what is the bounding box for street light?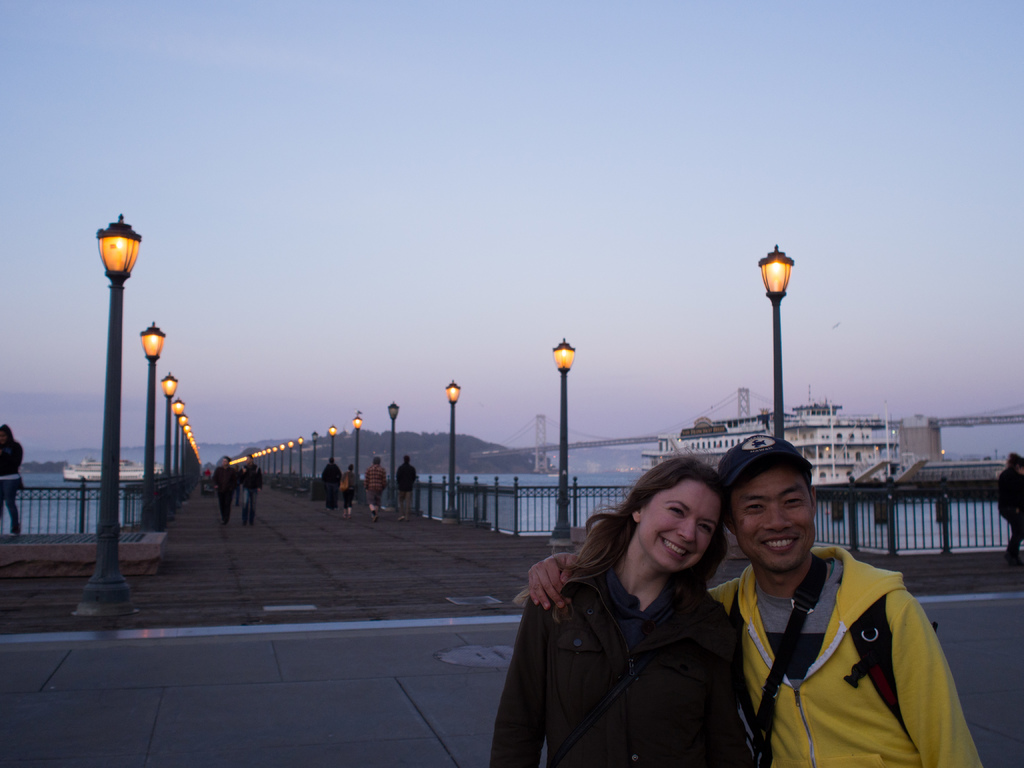
<region>161, 365, 175, 509</region>.
